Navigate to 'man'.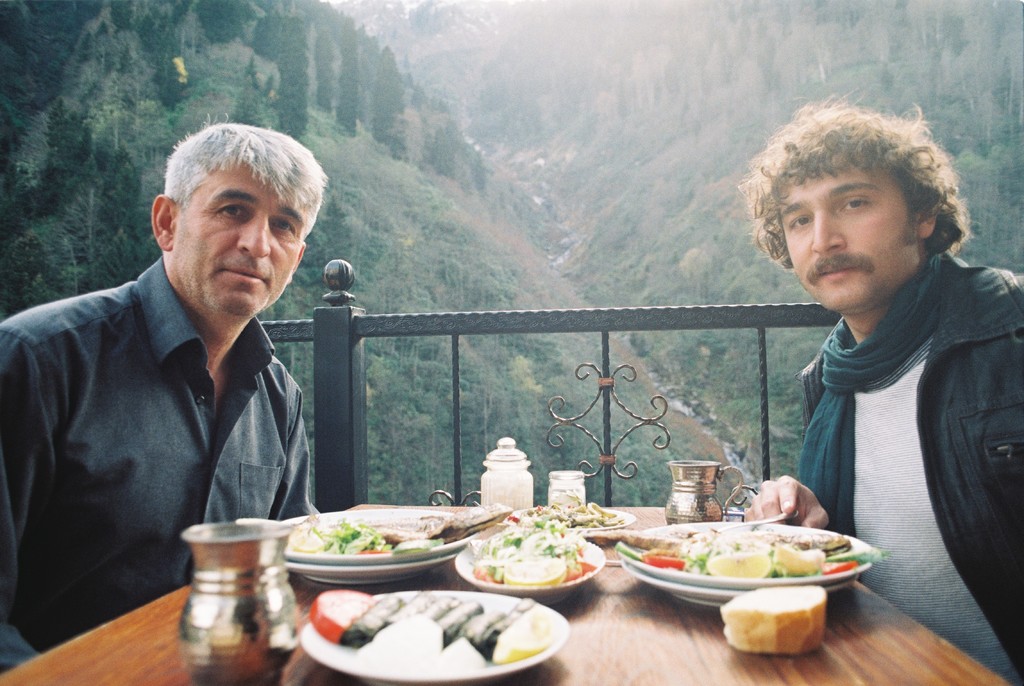
Navigation target: (7, 129, 362, 611).
